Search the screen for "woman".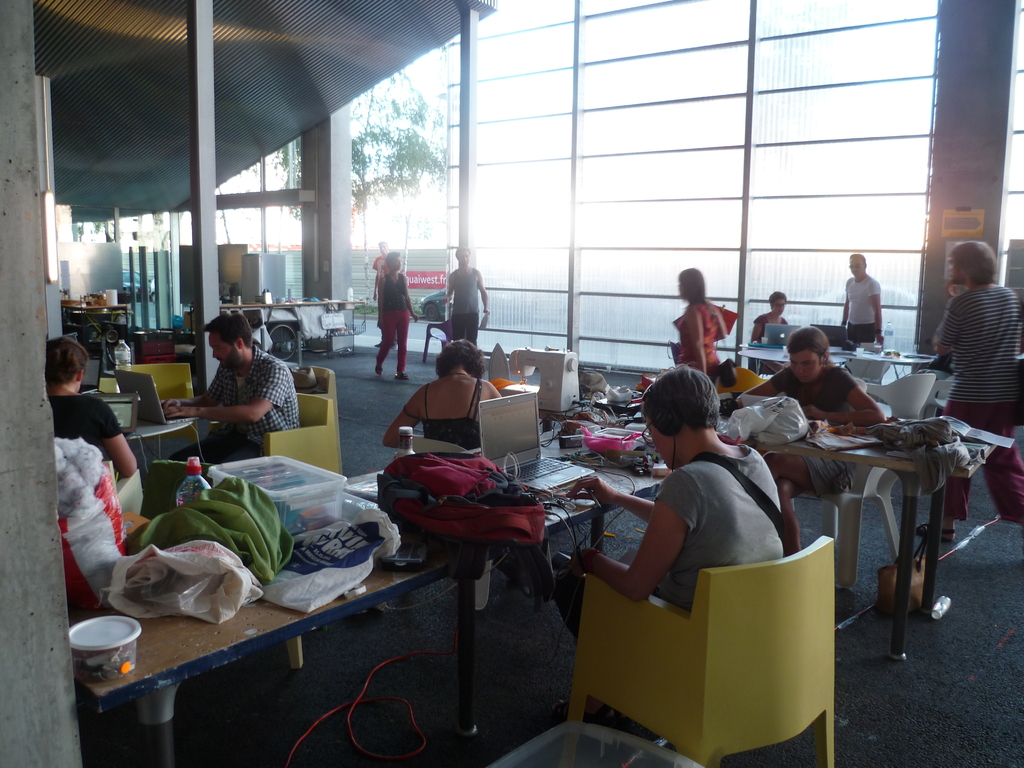
Found at <box>748,286,786,347</box>.
